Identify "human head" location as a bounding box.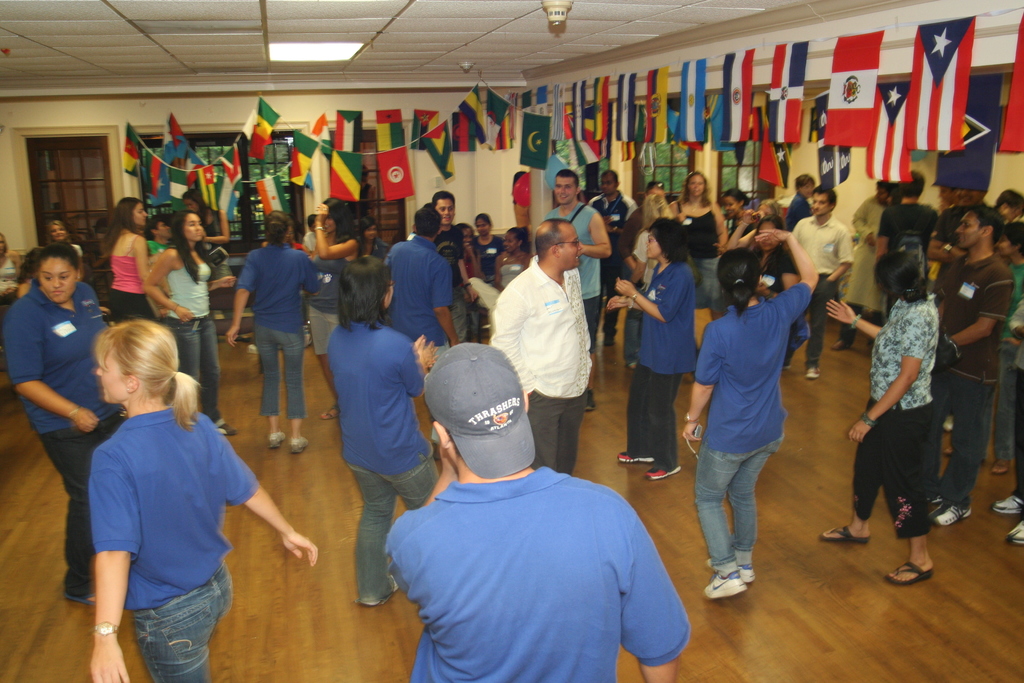
0 231 7 256.
